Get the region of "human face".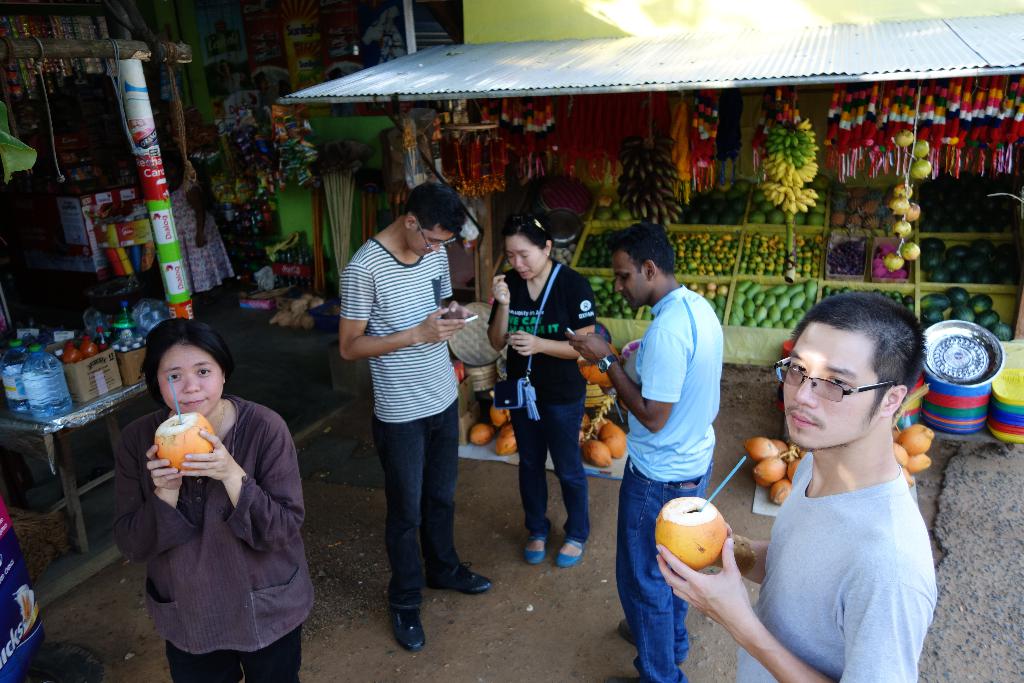
<box>779,329,884,451</box>.
